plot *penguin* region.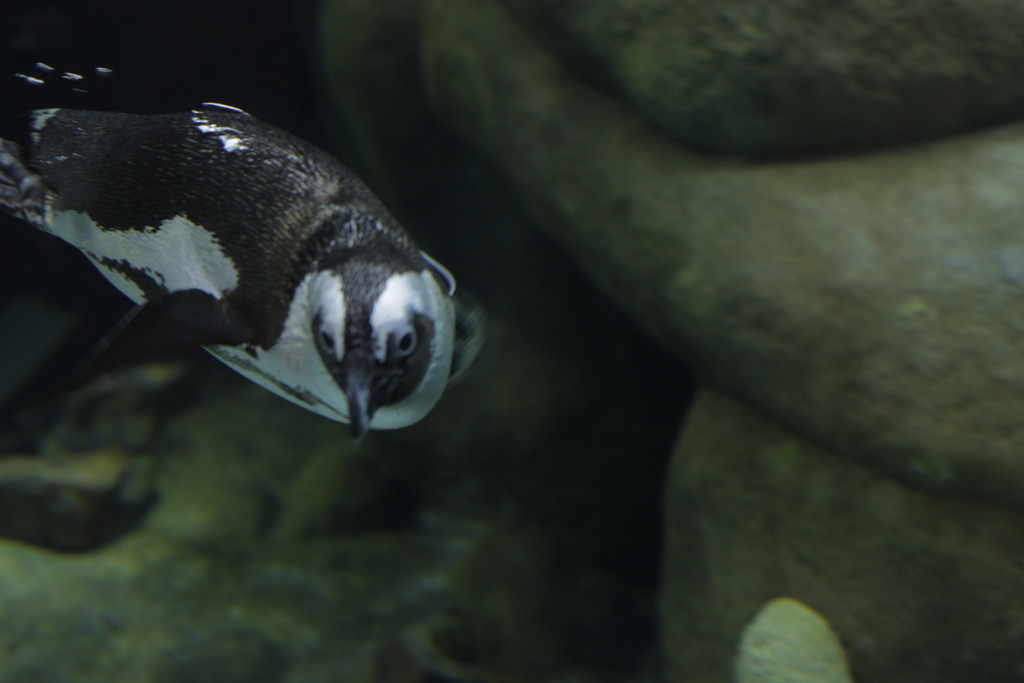
Plotted at 0 60 488 438.
